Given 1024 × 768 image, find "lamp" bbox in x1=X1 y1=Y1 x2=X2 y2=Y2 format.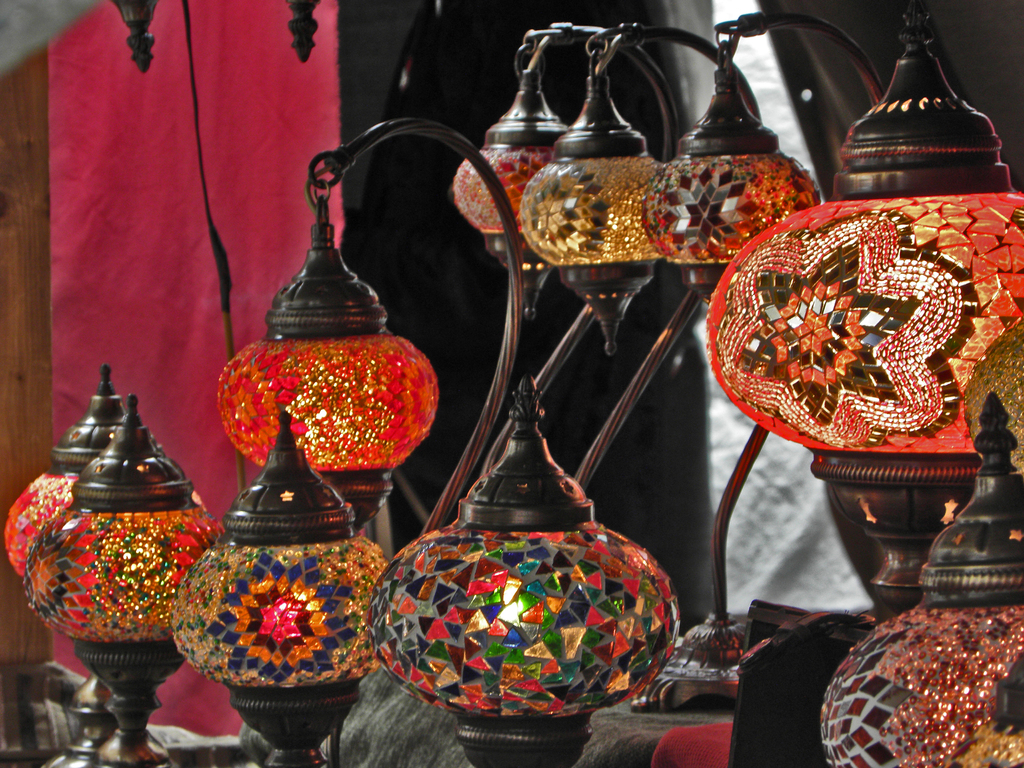
x1=707 y1=0 x2=1023 y2=617.
